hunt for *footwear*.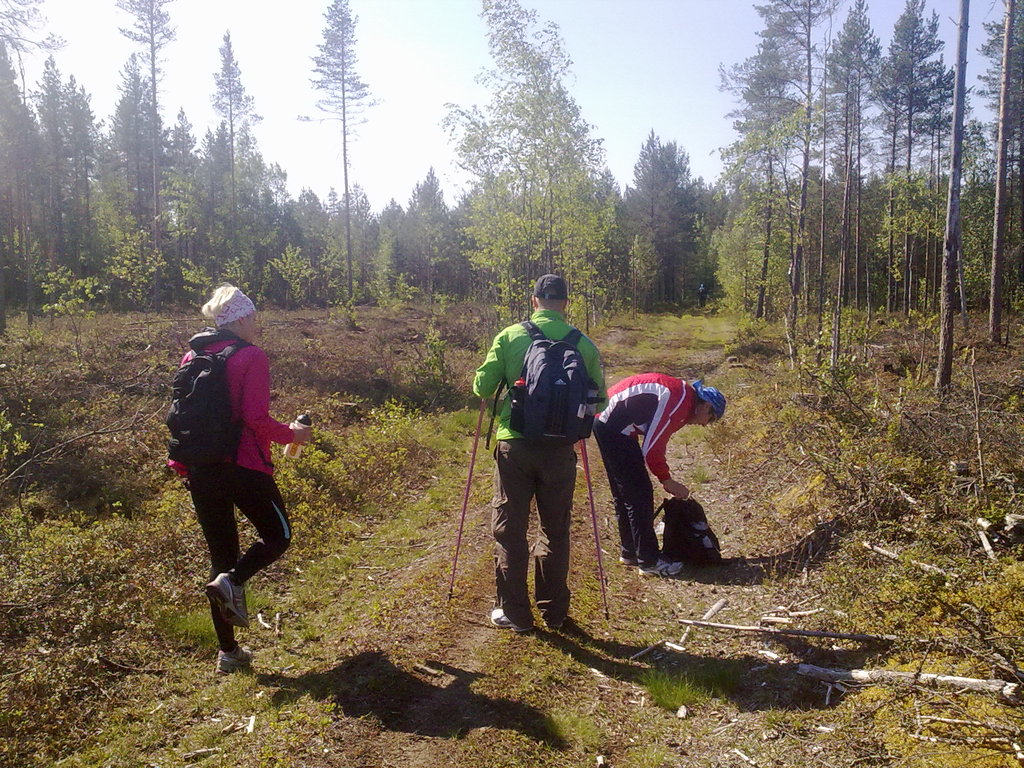
Hunted down at Rect(488, 603, 530, 632).
